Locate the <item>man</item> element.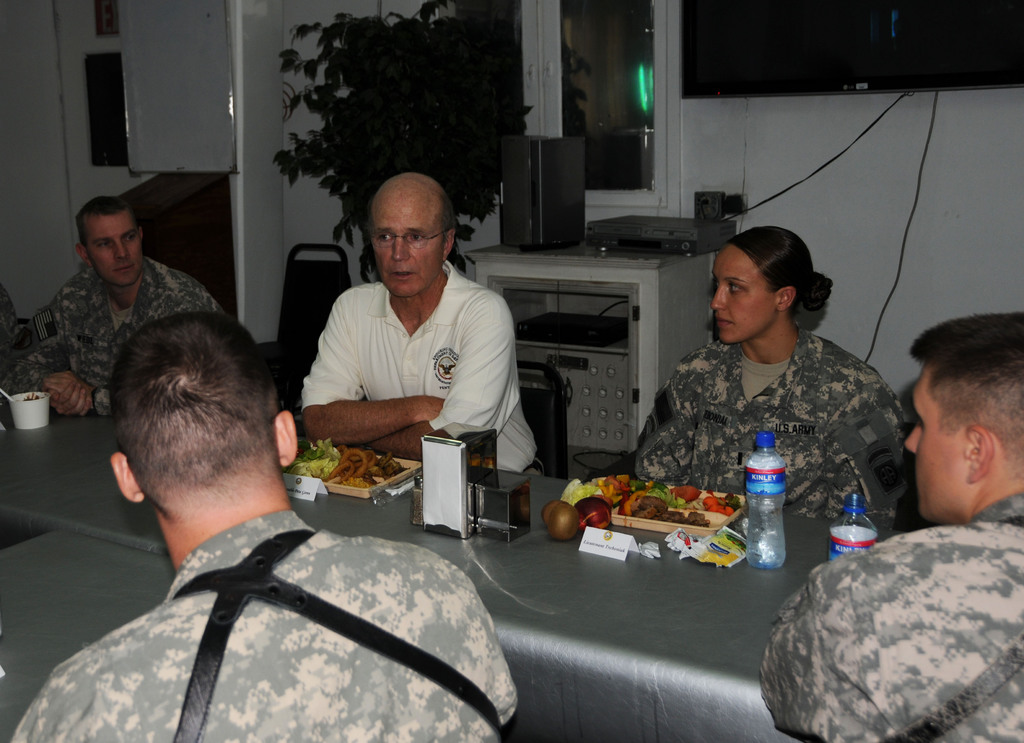
Element bbox: [757, 315, 1023, 742].
